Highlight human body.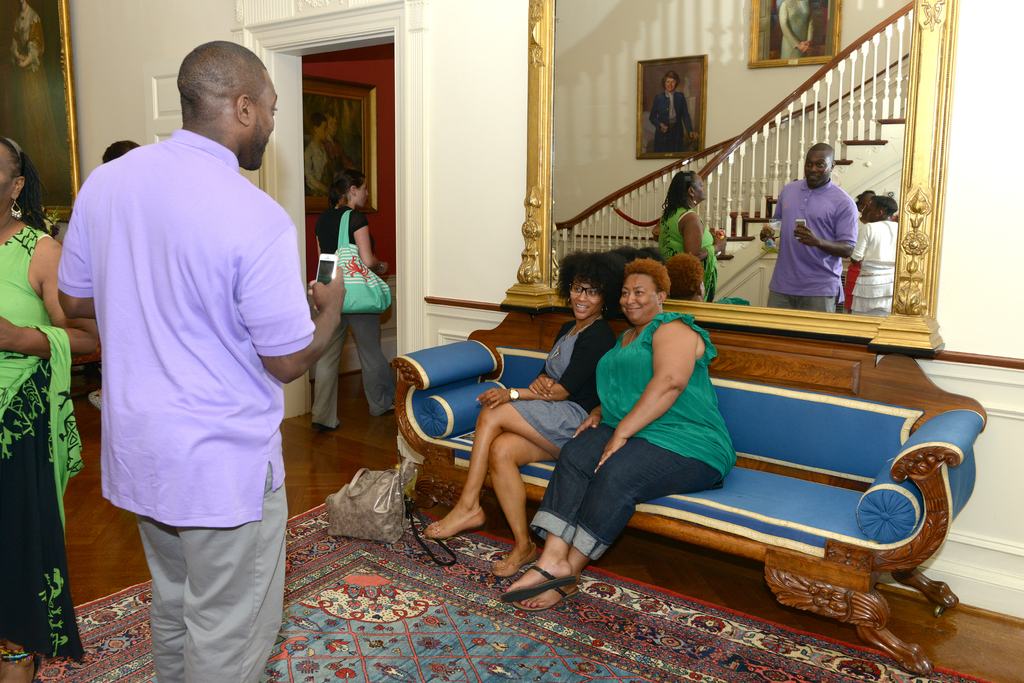
Highlighted region: <region>645, 70, 698, 151</region>.
